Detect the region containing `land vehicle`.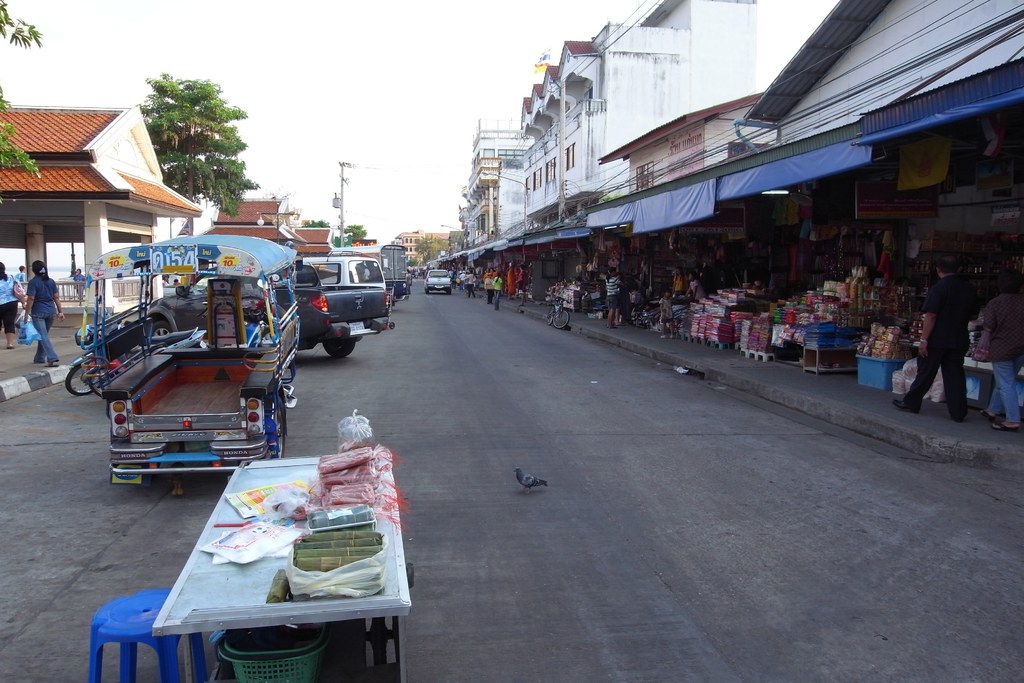
(x1=72, y1=255, x2=304, y2=505).
